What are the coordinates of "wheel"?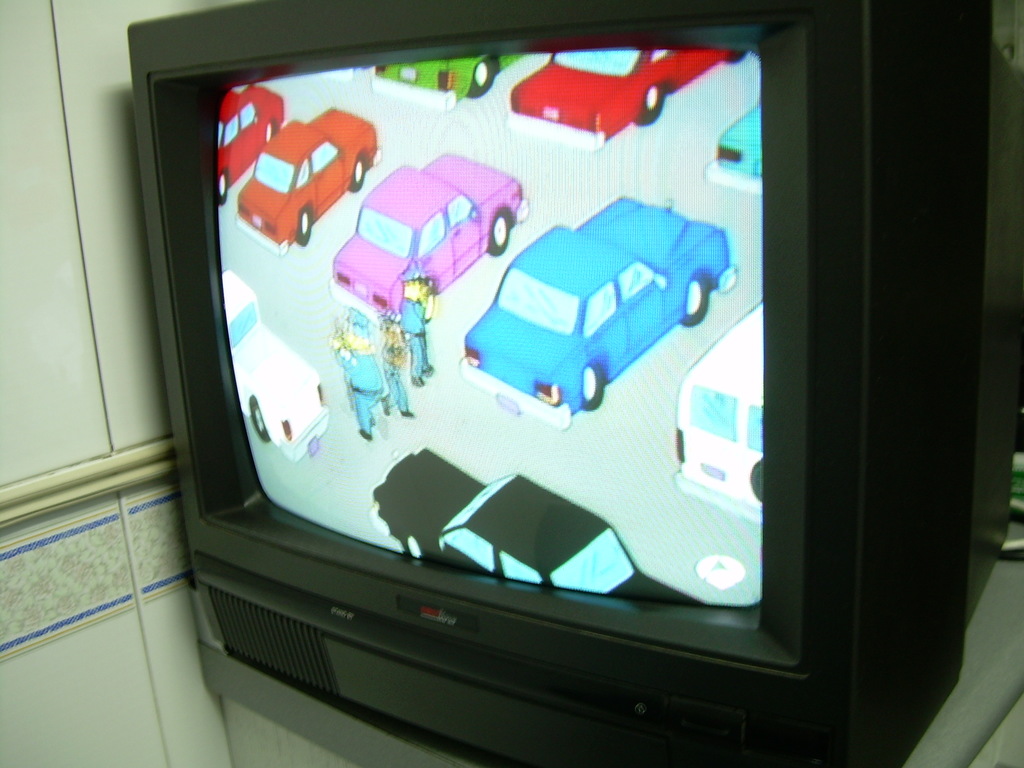
Rect(684, 275, 708, 323).
